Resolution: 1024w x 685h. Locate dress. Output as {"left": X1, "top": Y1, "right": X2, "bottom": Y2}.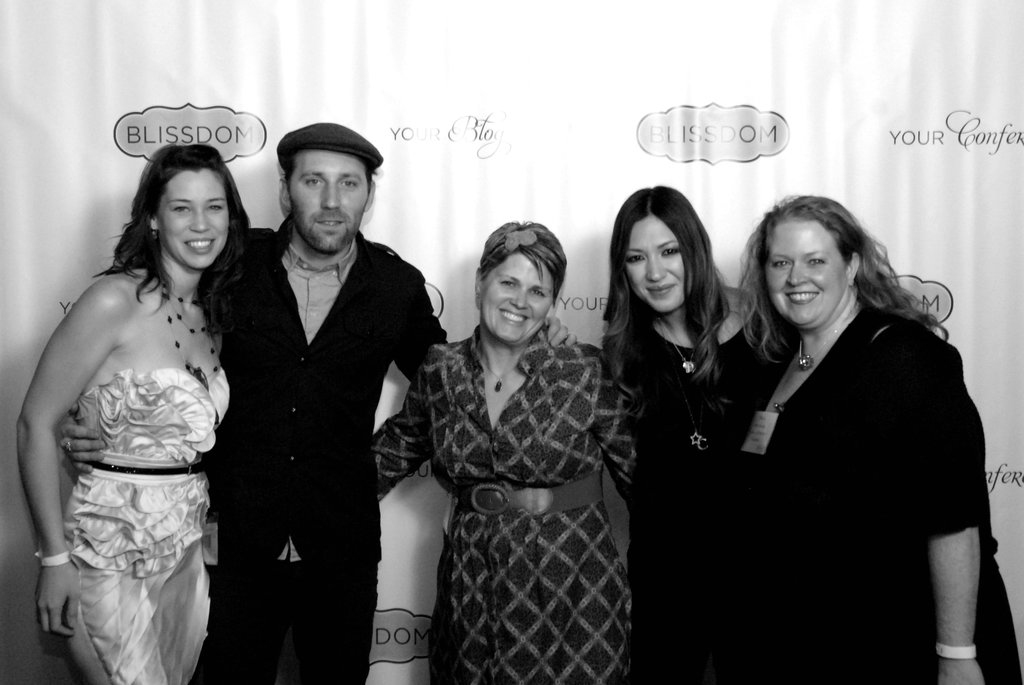
{"left": 682, "top": 300, "right": 1023, "bottom": 684}.
